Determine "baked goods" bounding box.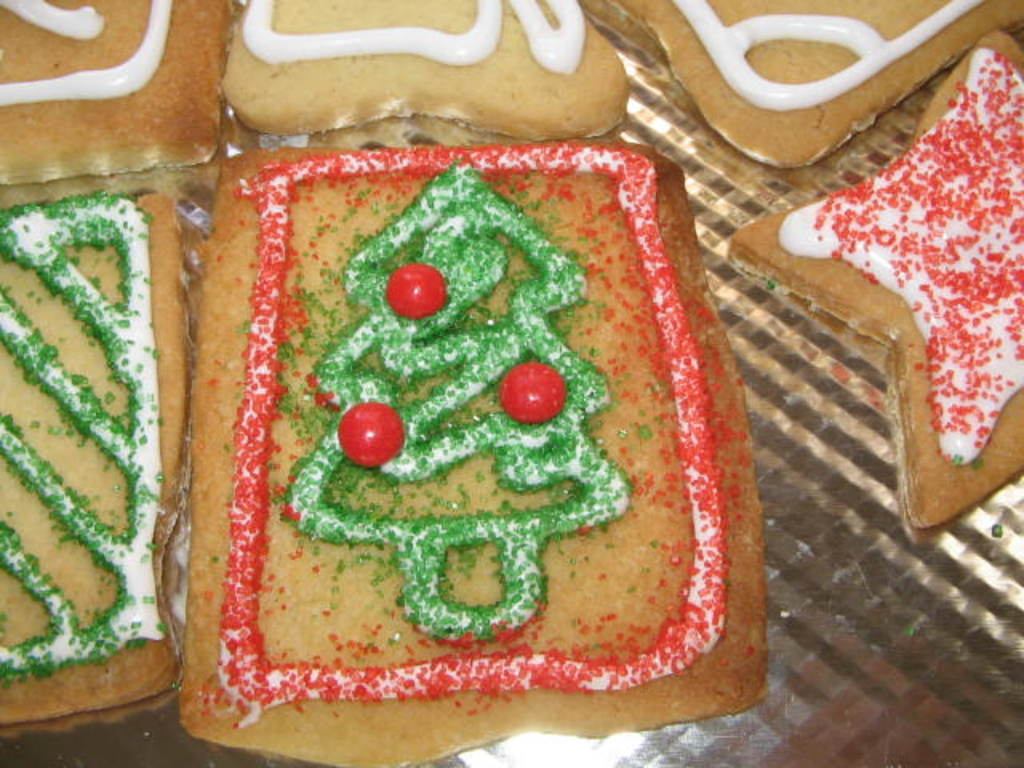
Determined: <region>0, 187, 192, 728</region>.
